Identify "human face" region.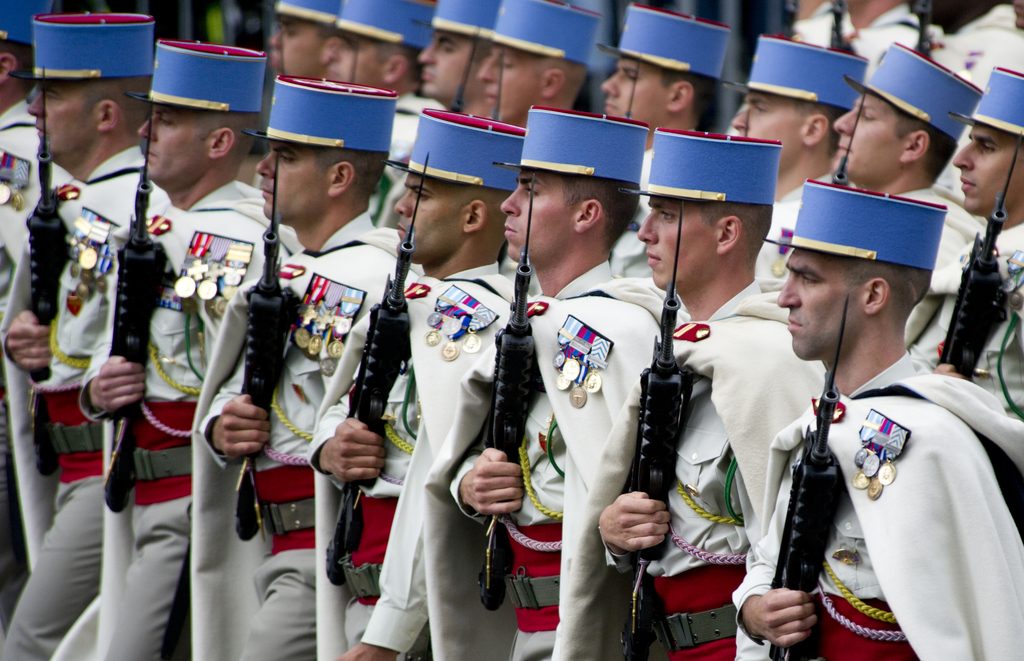
Region: (left=778, top=249, right=870, bottom=359).
